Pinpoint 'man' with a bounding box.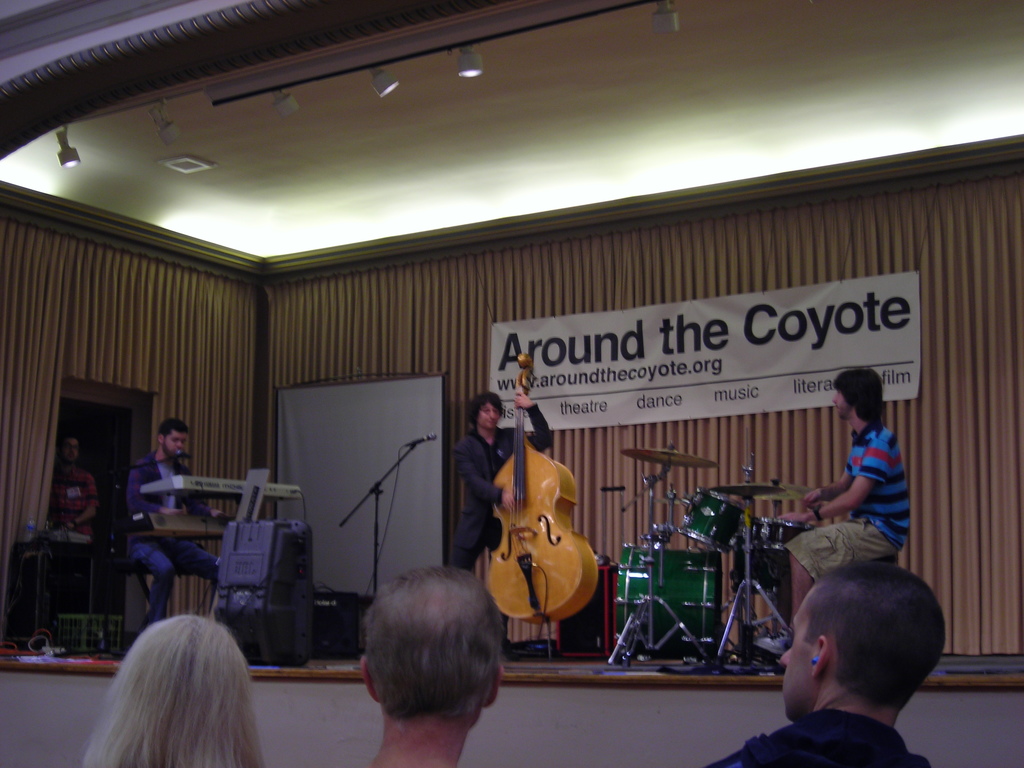
45,431,99,544.
